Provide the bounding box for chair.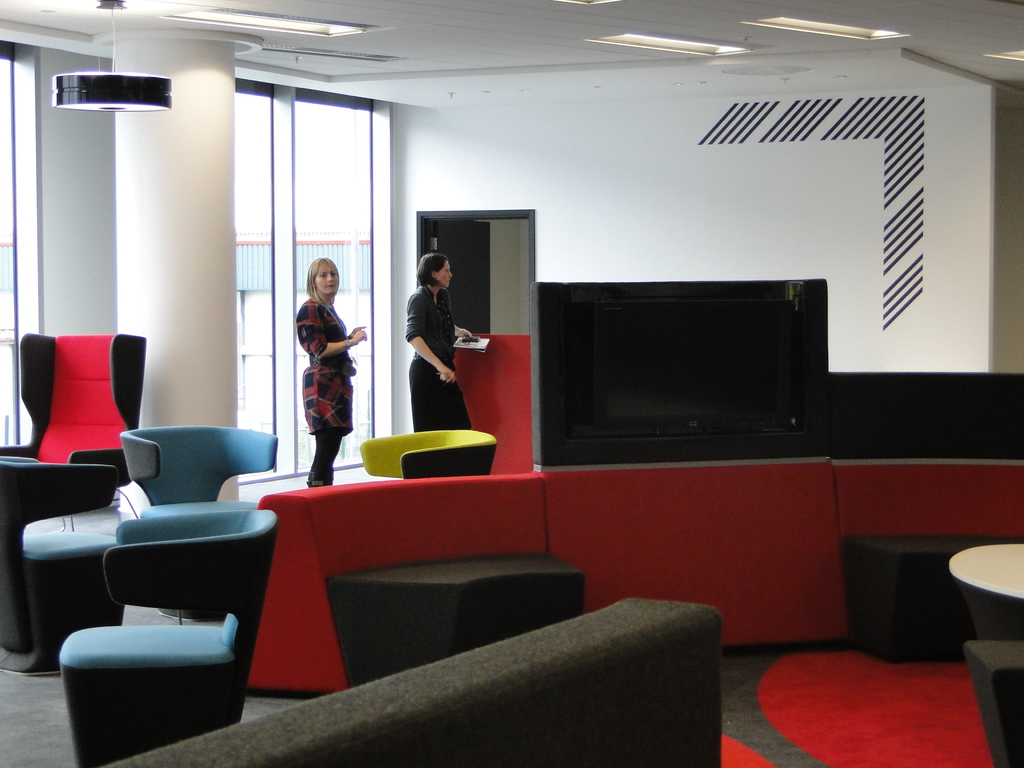
x1=117 y1=426 x2=280 y2=621.
